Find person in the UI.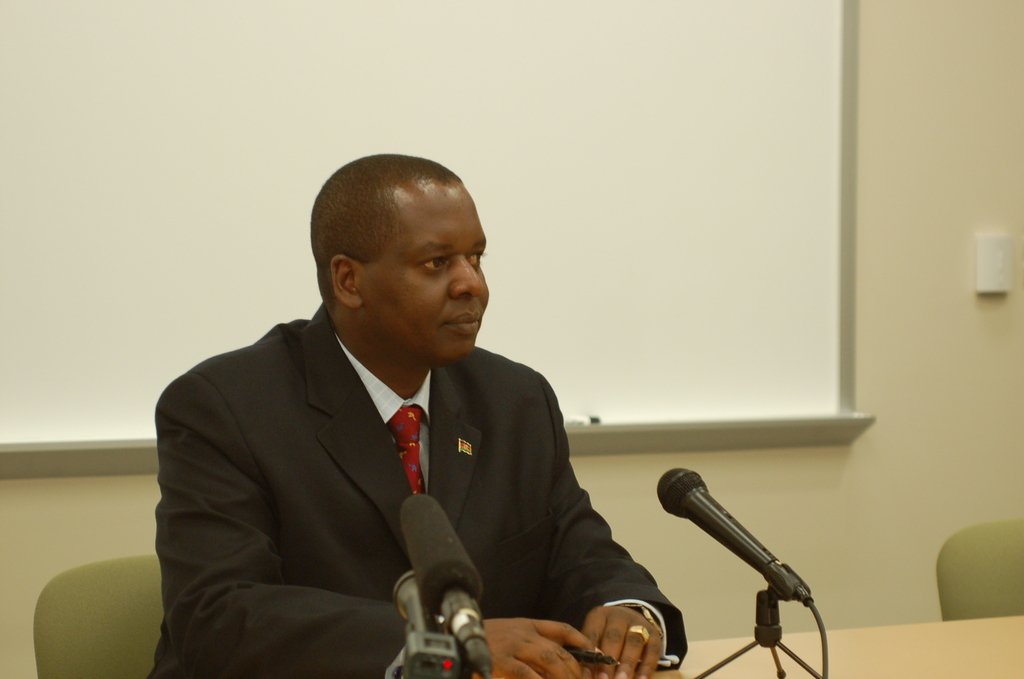
UI element at x1=152, y1=163, x2=660, y2=675.
